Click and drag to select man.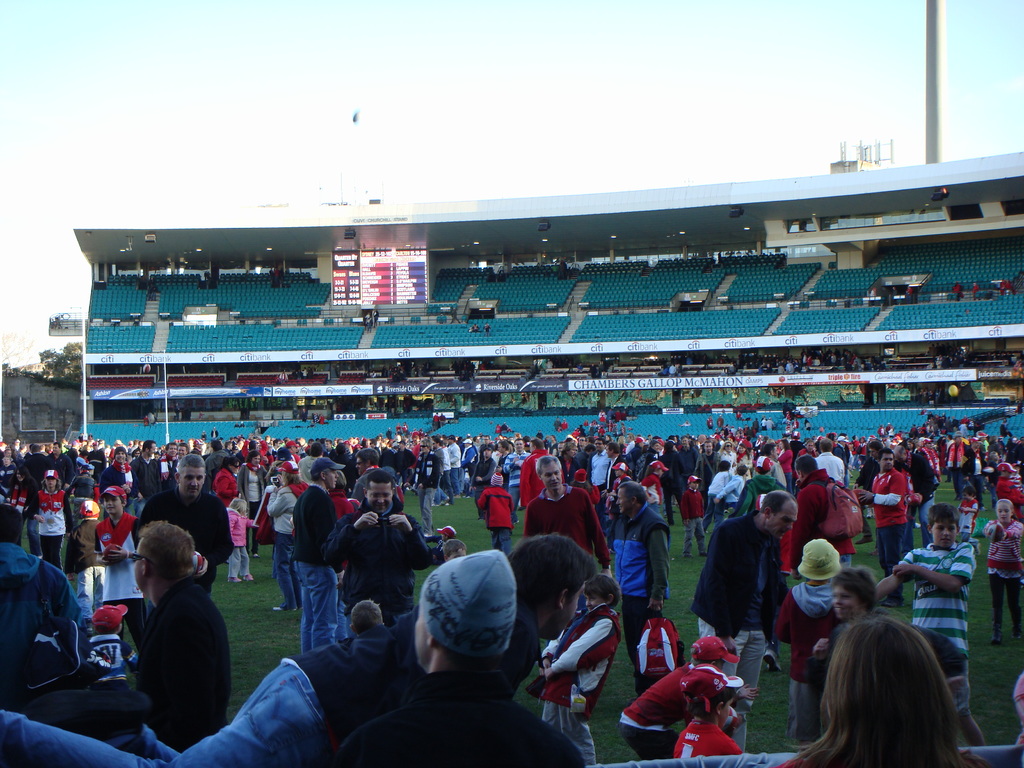
Selection: (x1=131, y1=519, x2=230, y2=751).
